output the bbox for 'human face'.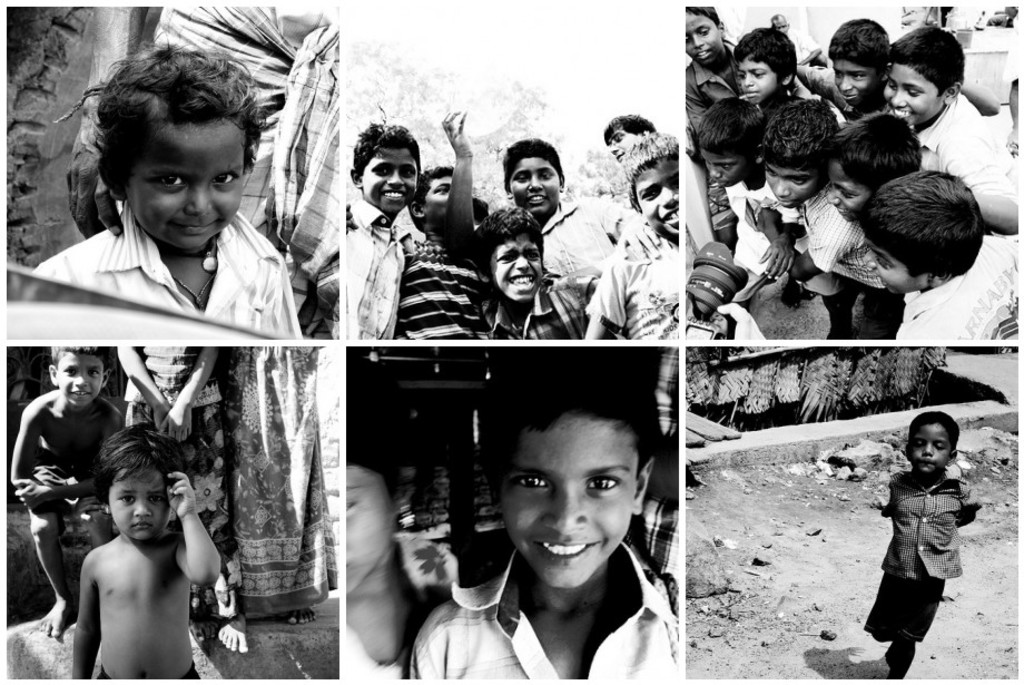
select_region(412, 170, 453, 232).
